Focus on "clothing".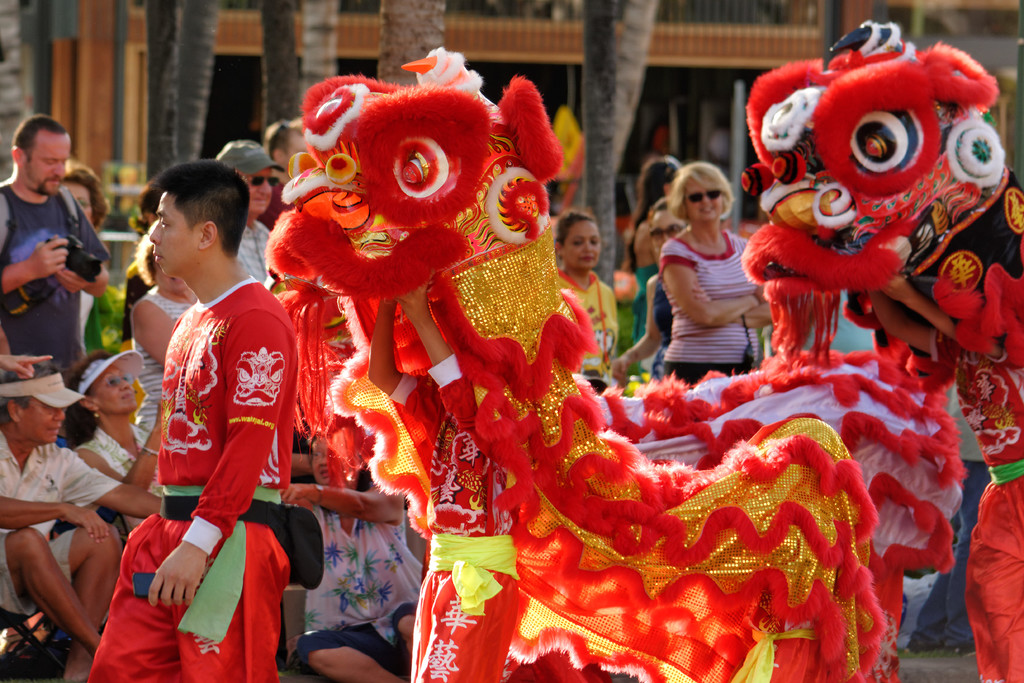
Focused at select_region(0, 188, 102, 366).
